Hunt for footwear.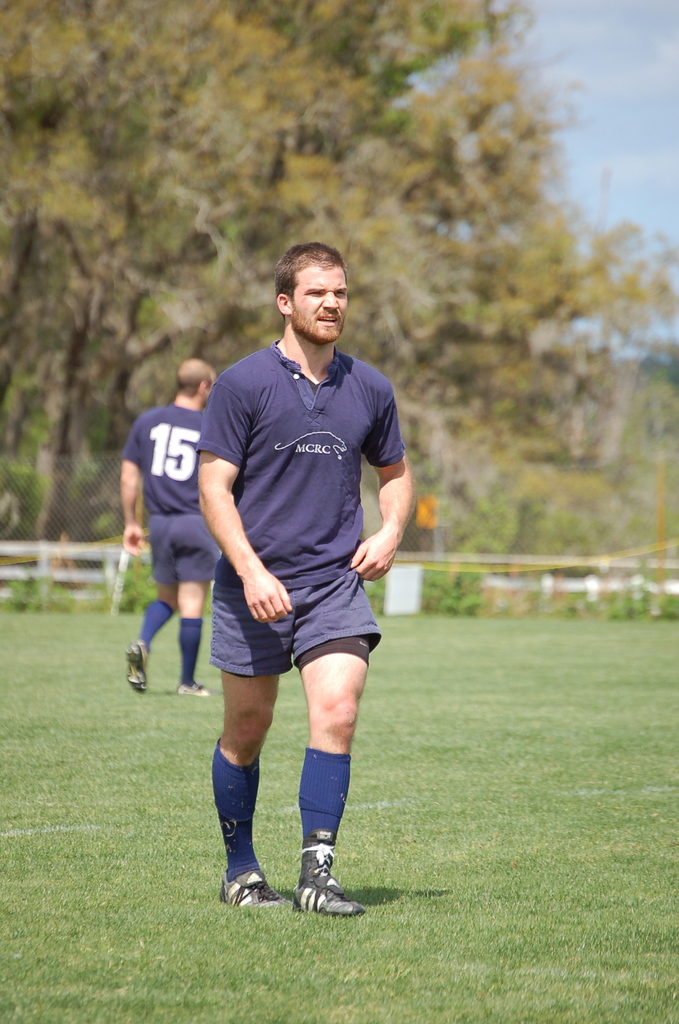
Hunted down at {"x1": 126, "y1": 636, "x2": 149, "y2": 696}.
